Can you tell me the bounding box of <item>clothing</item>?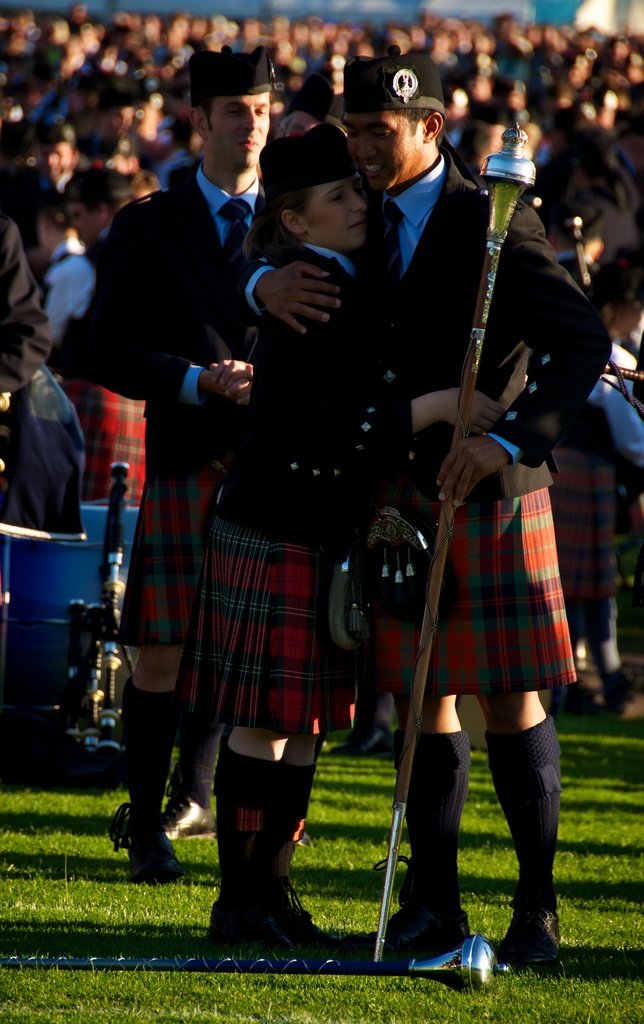
(left=392, top=154, right=613, bottom=752).
